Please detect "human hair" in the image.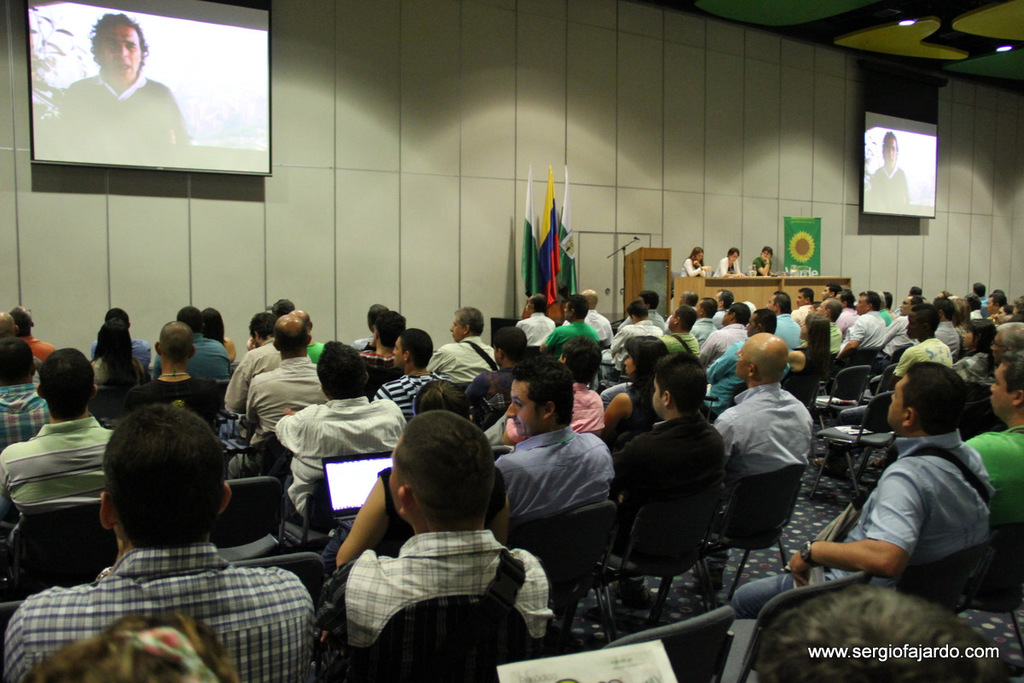
region(774, 292, 792, 313).
